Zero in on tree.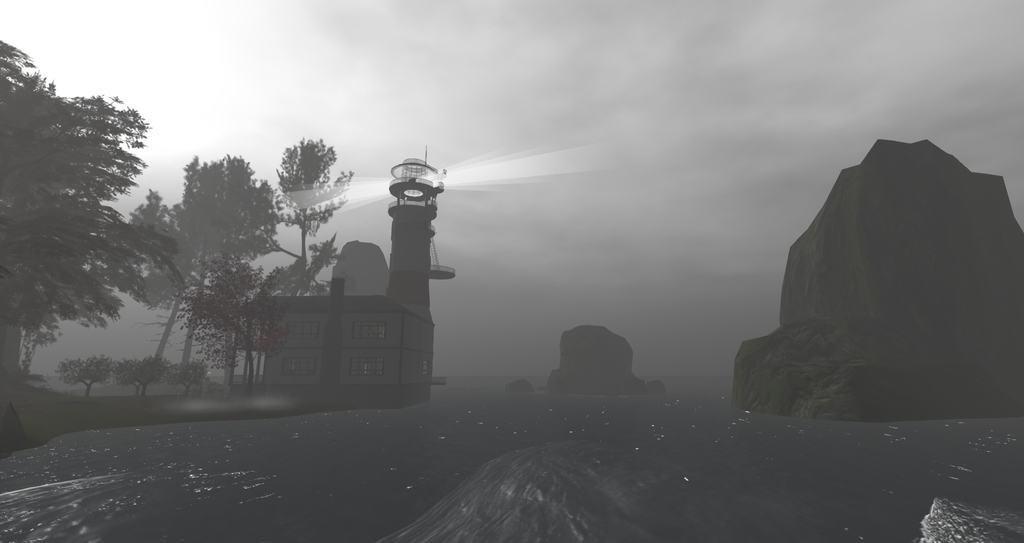
Zeroed in: 116, 357, 161, 390.
